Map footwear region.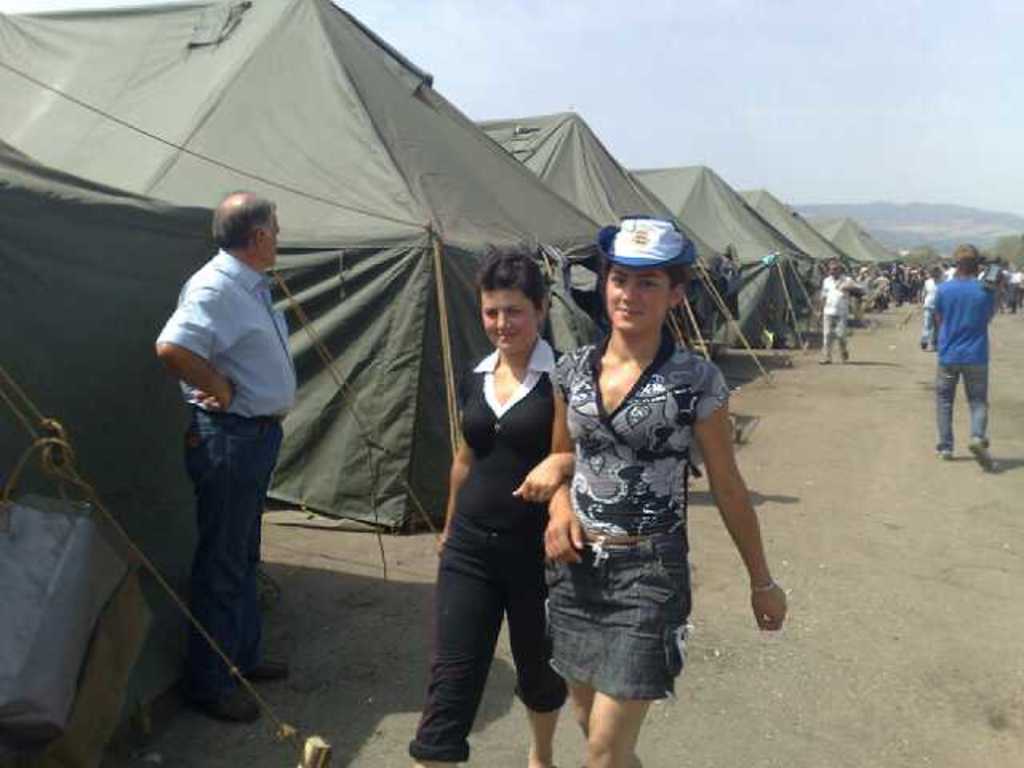
Mapped to 966,435,995,477.
